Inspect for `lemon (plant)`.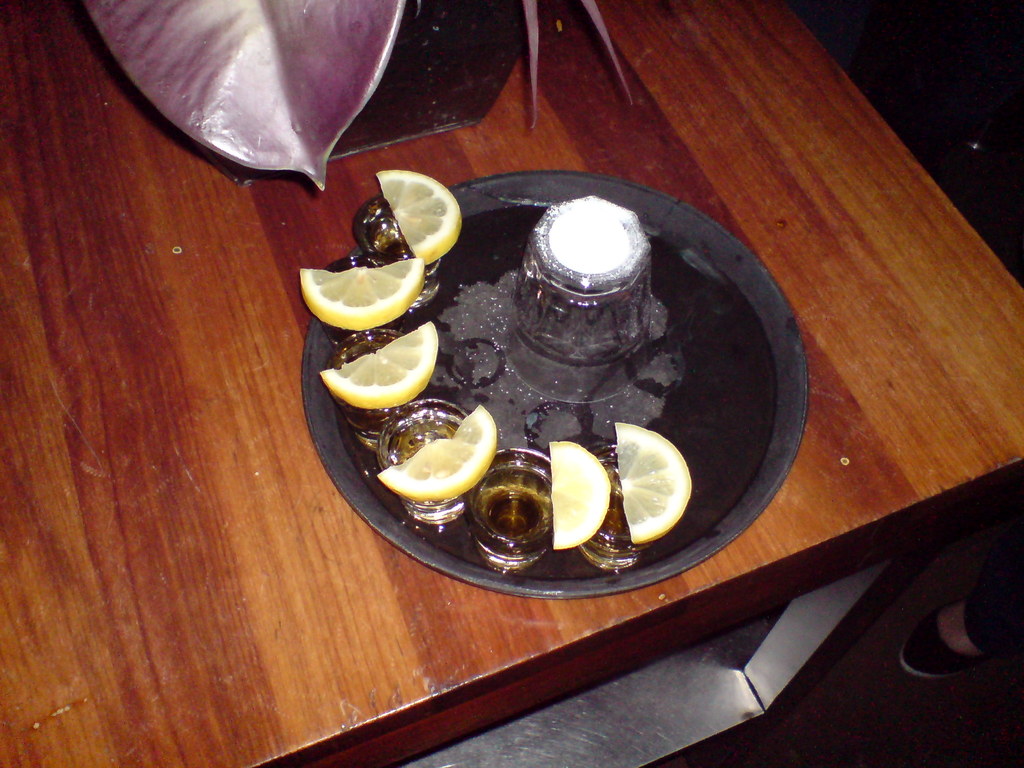
Inspection: [left=547, top=441, right=612, bottom=548].
